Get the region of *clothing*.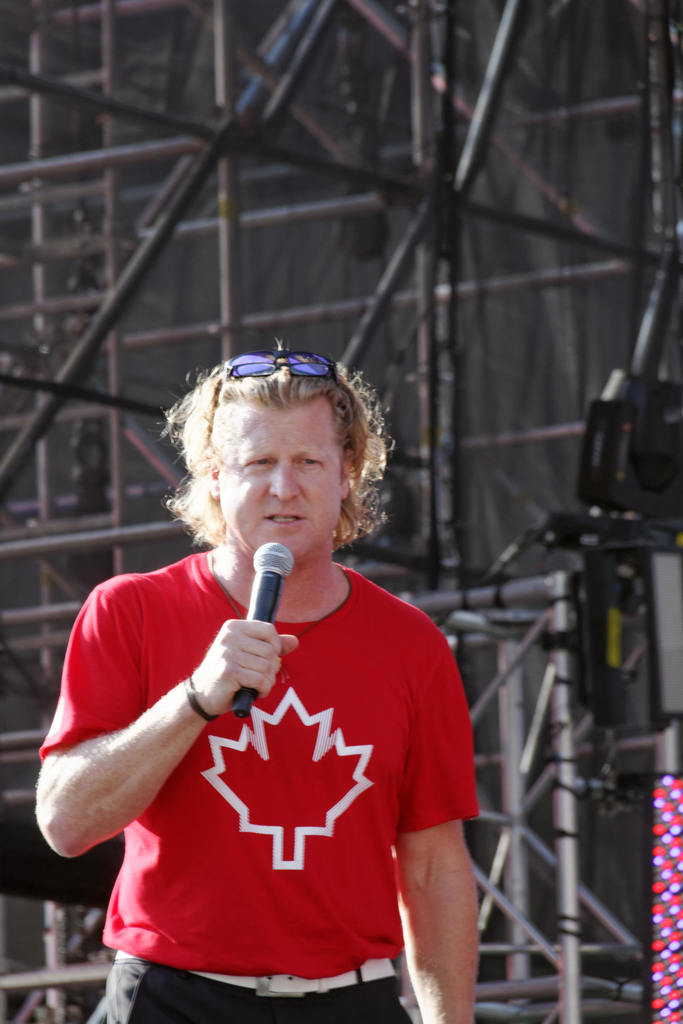
box(29, 537, 484, 1021).
